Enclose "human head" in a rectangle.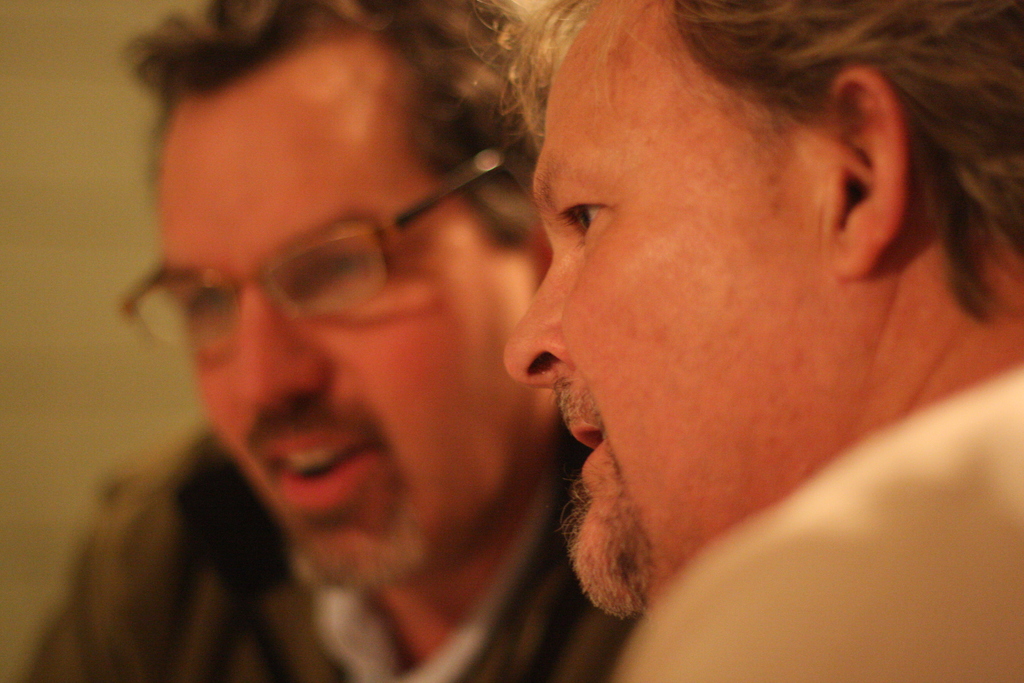
bbox=(115, 0, 566, 595).
